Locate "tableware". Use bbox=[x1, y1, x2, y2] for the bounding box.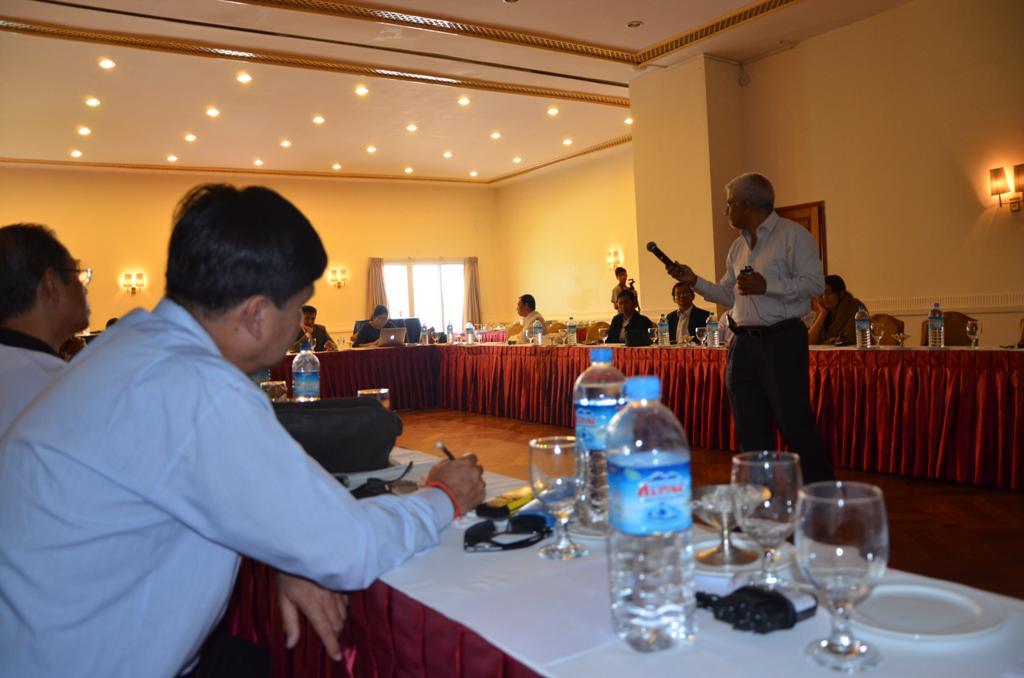
bbox=[818, 573, 1003, 641].
